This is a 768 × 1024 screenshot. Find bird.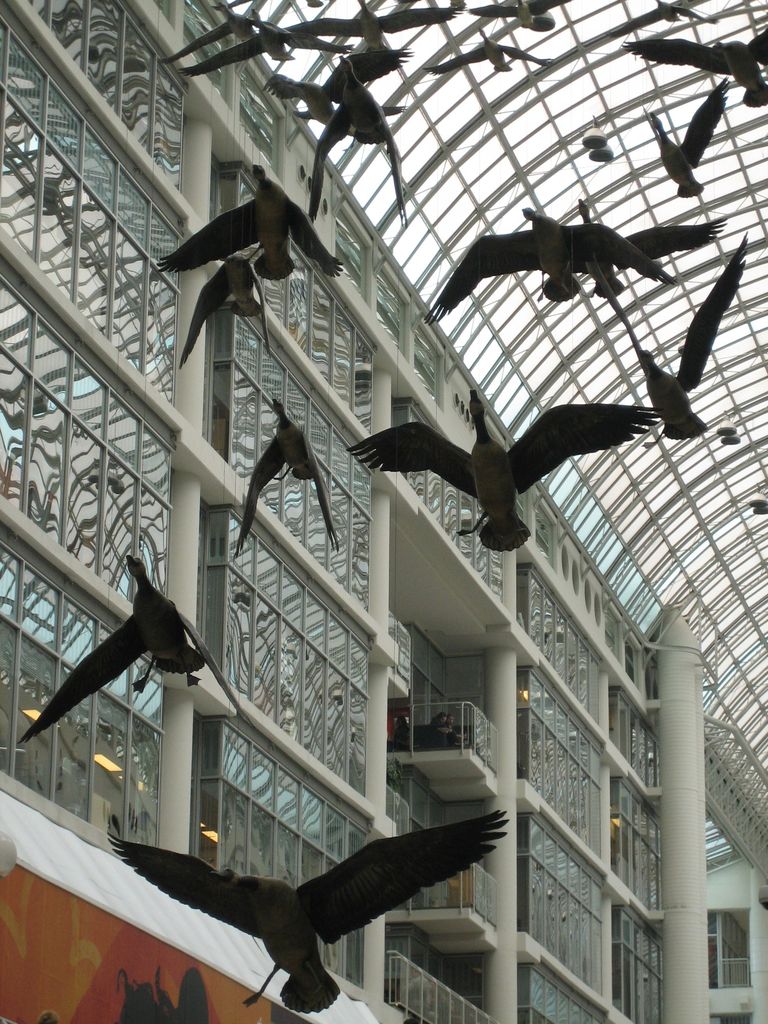
Bounding box: (x1=422, y1=30, x2=565, y2=79).
